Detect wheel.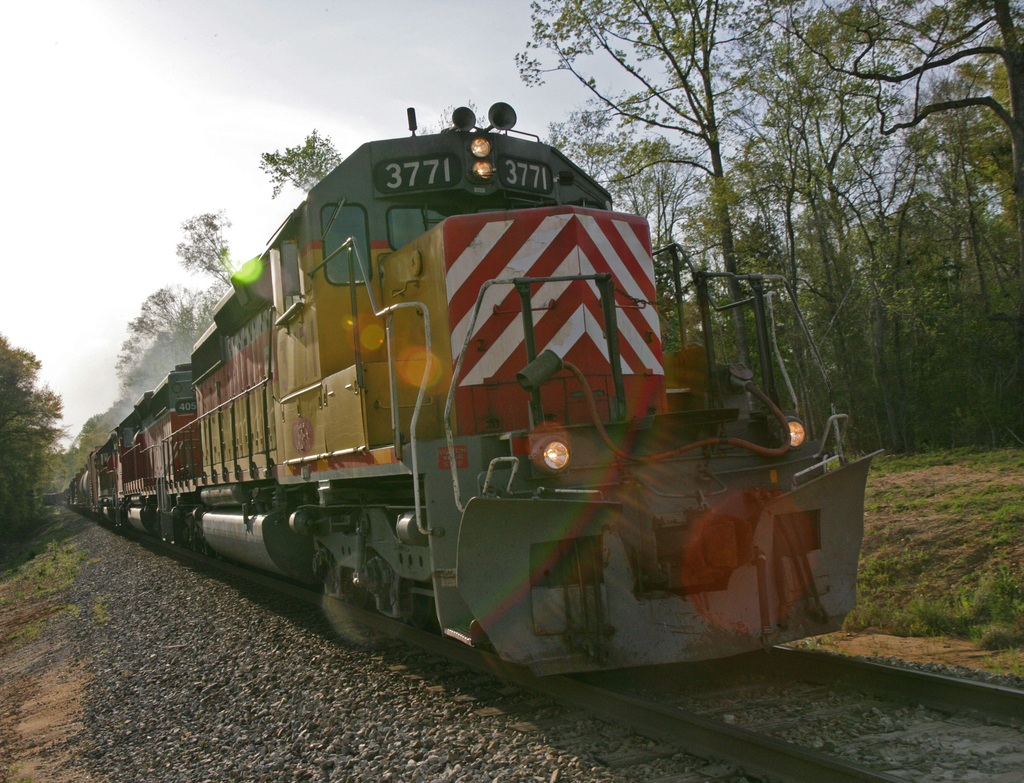
Detected at (407,596,436,629).
